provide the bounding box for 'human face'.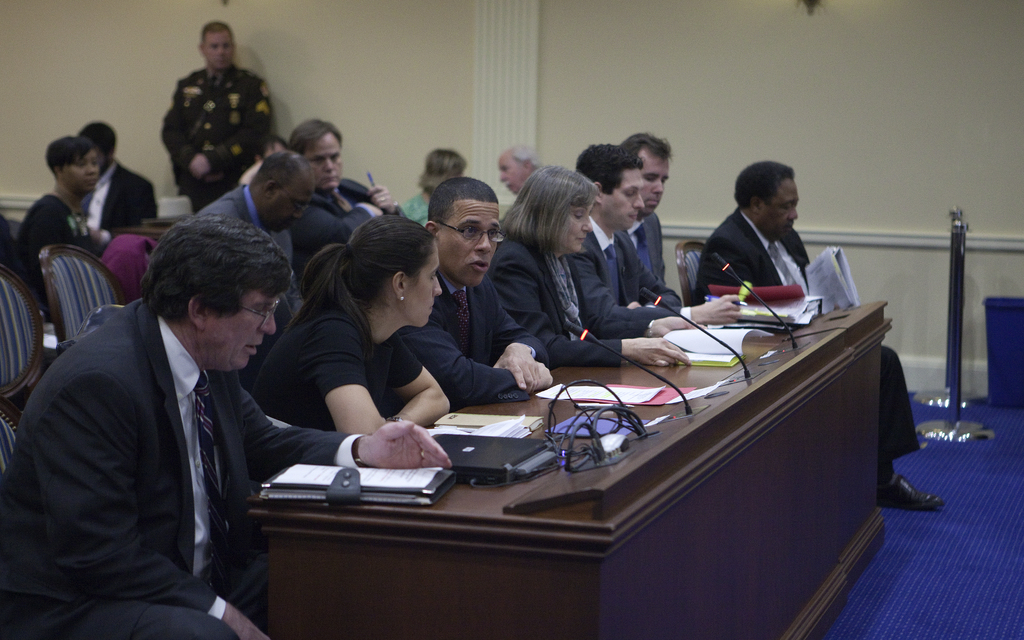
detection(764, 180, 797, 236).
